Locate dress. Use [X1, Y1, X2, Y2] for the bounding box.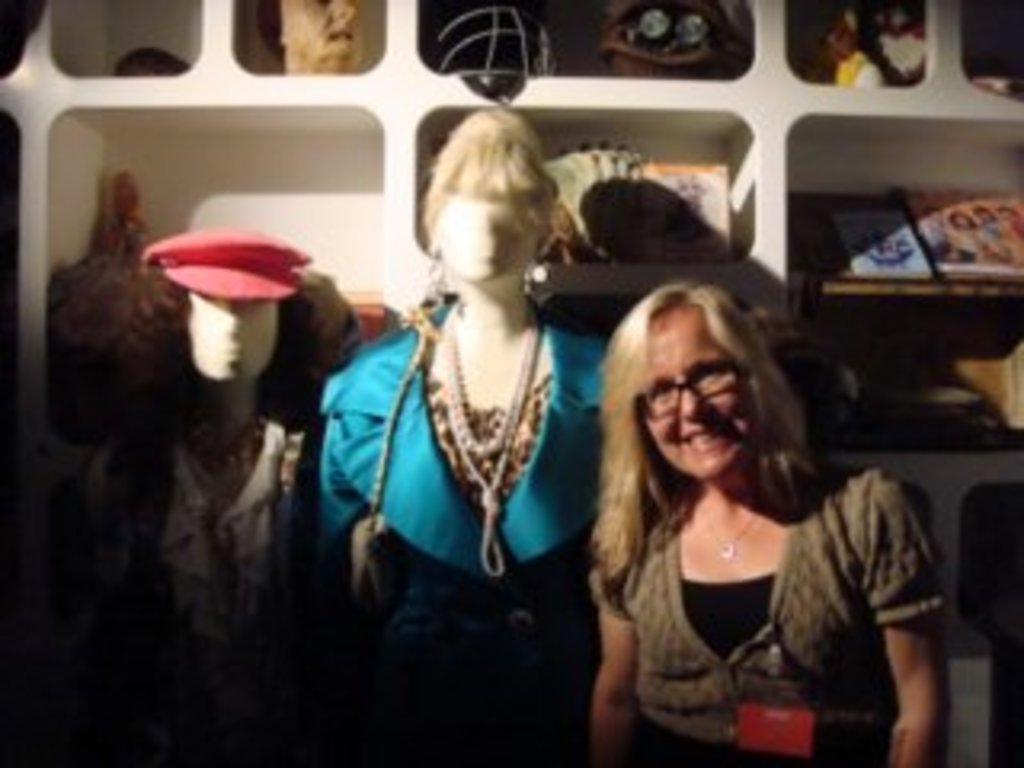
[589, 464, 950, 765].
